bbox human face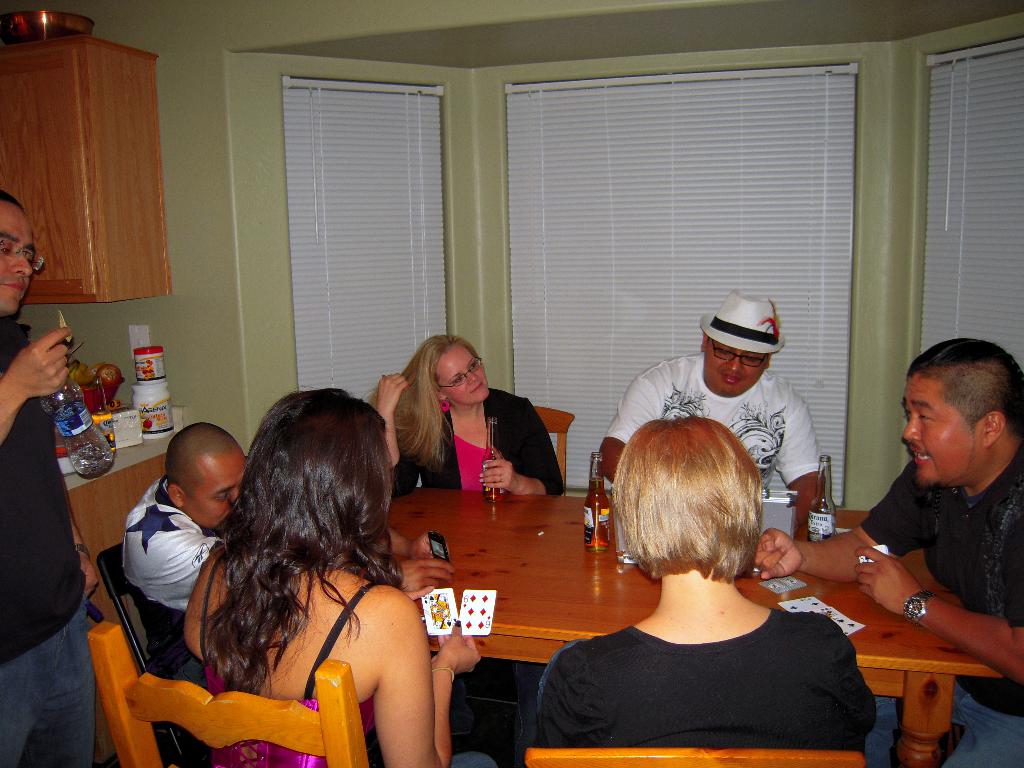
locate(899, 378, 982, 486)
